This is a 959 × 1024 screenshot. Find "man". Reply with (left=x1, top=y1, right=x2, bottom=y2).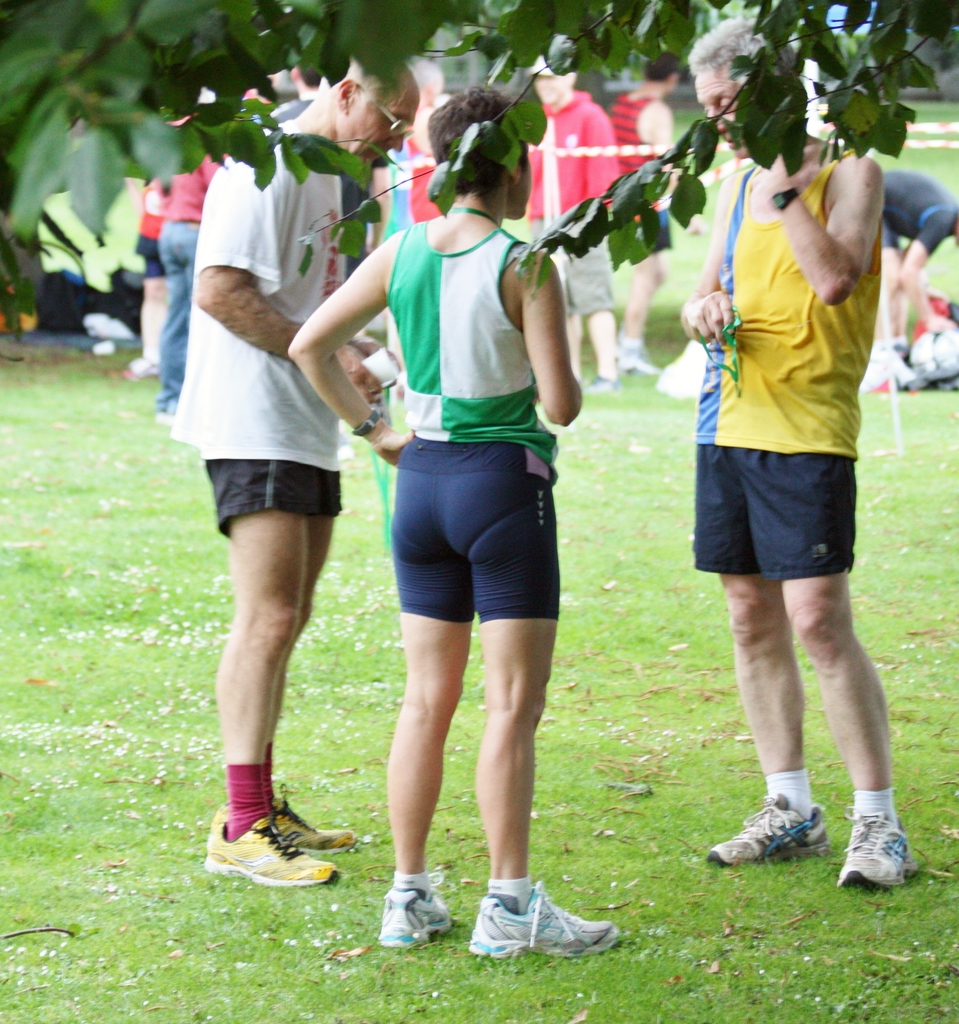
(left=675, top=66, right=907, bottom=868).
